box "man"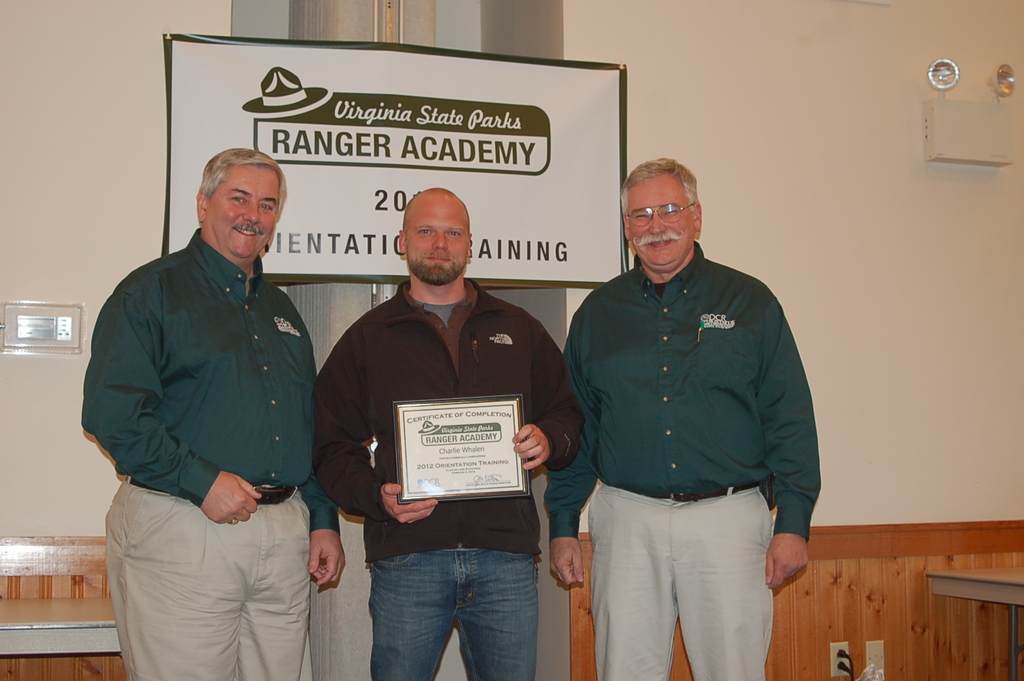
rect(80, 147, 347, 680)
